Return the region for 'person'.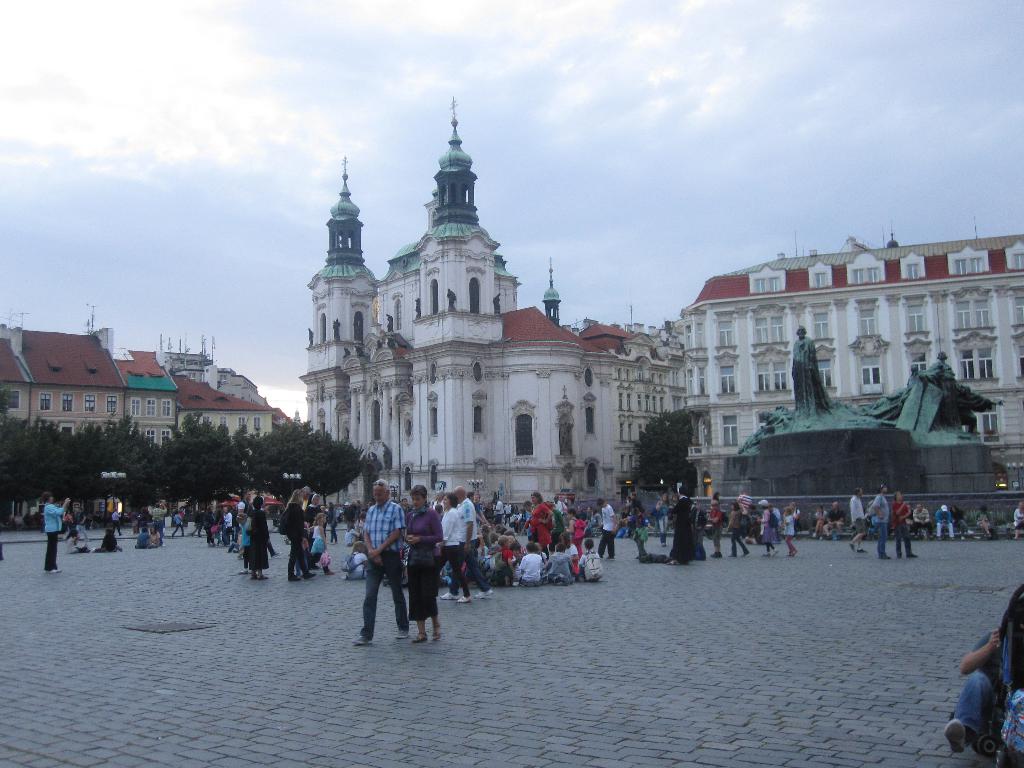
(874,481,890,560).
